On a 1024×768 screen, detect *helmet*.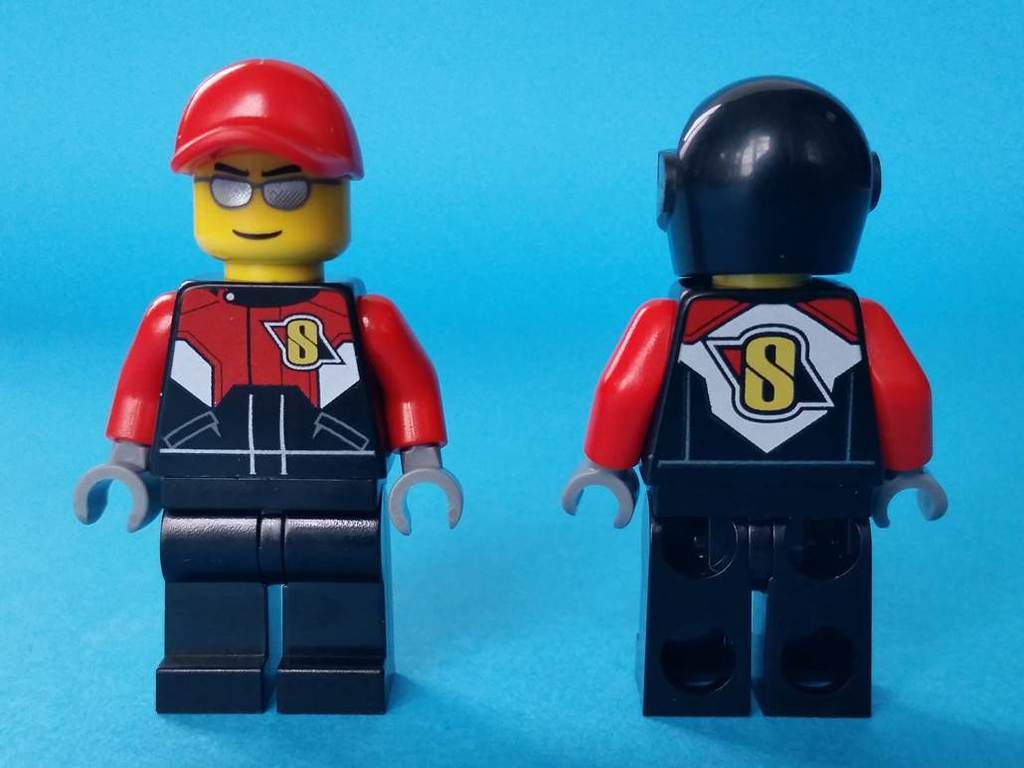
<bbox>641, 90, 890, 280</bbox>.
